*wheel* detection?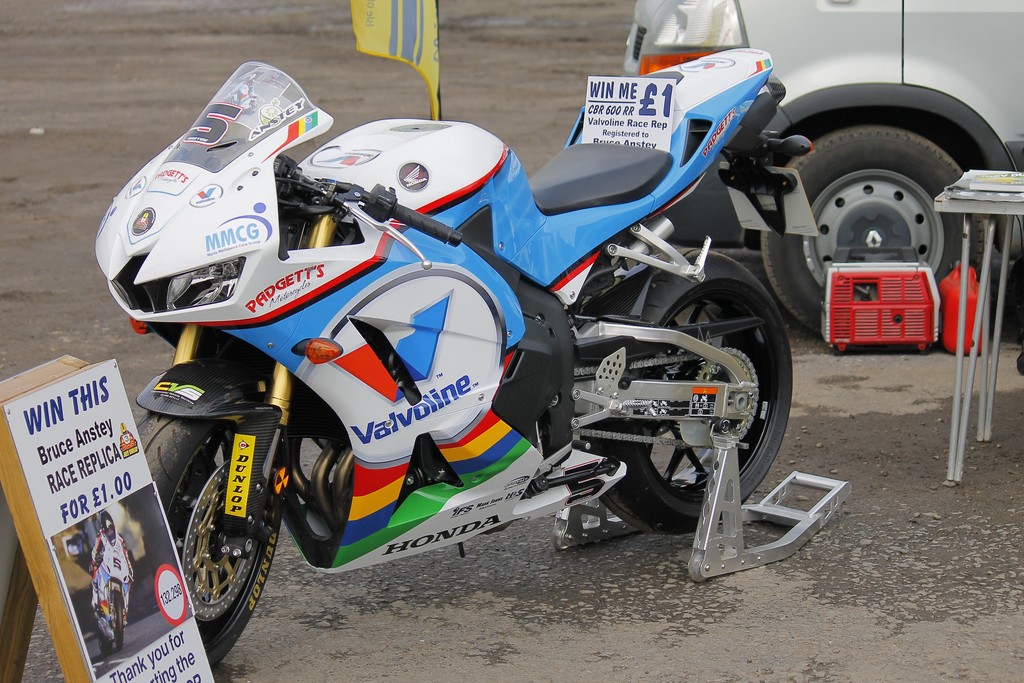
<region>111, 411, 289, 662</region>
